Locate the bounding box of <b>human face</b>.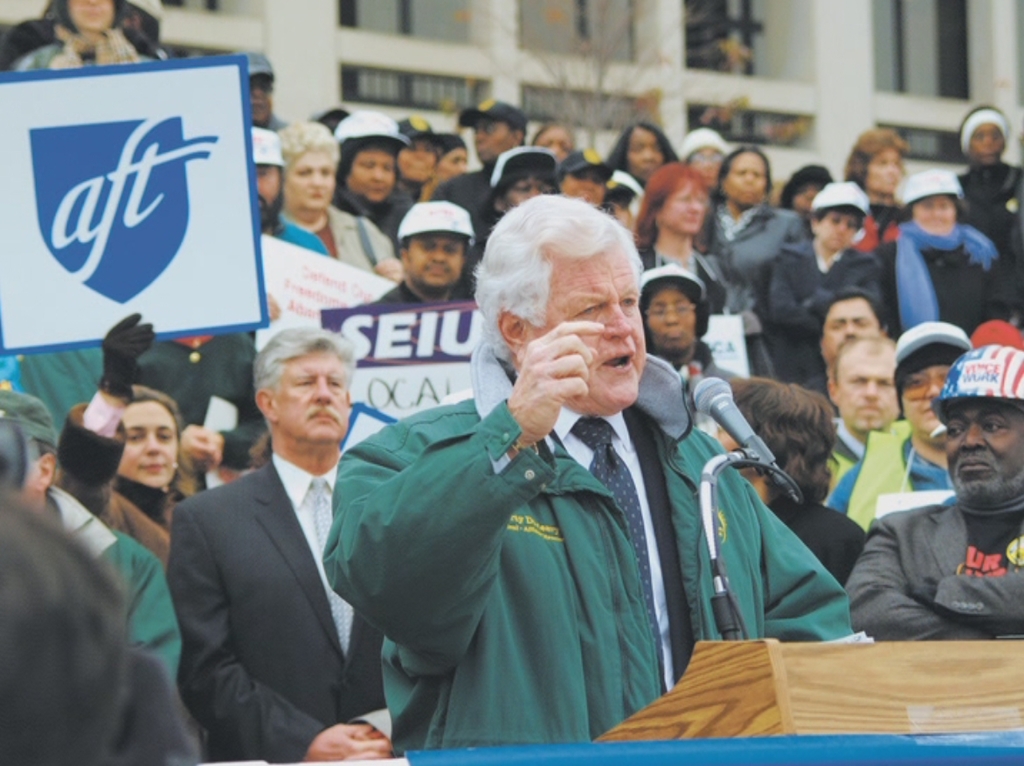
Bounding box: BBox(429, 151, 466, 181).
